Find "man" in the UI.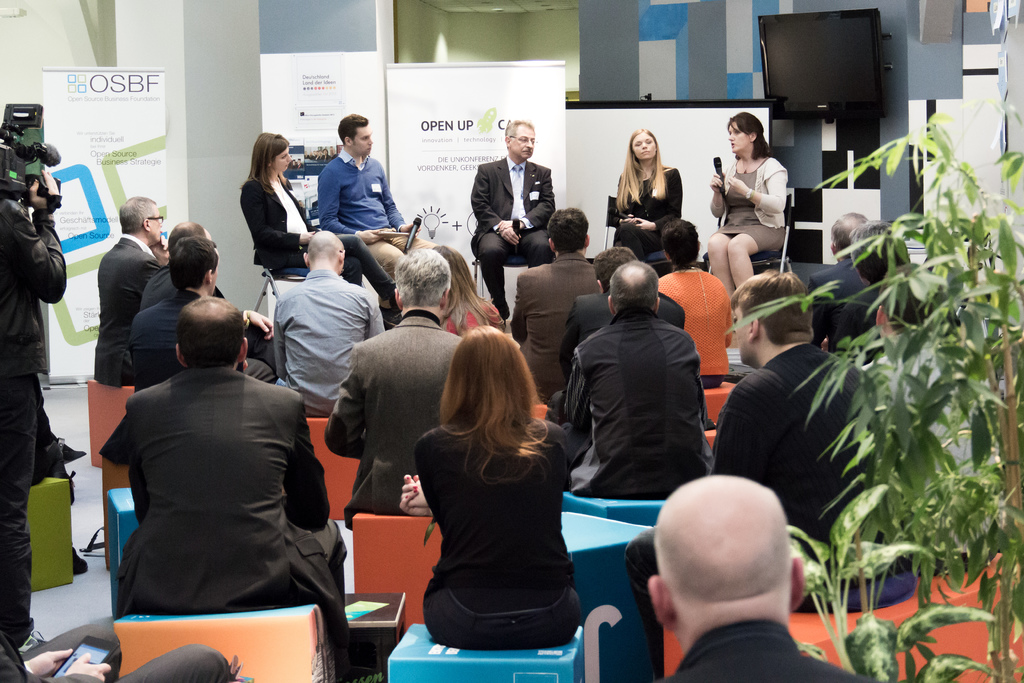
UI element at (left=268, top=228, right=390, bottom=418).
